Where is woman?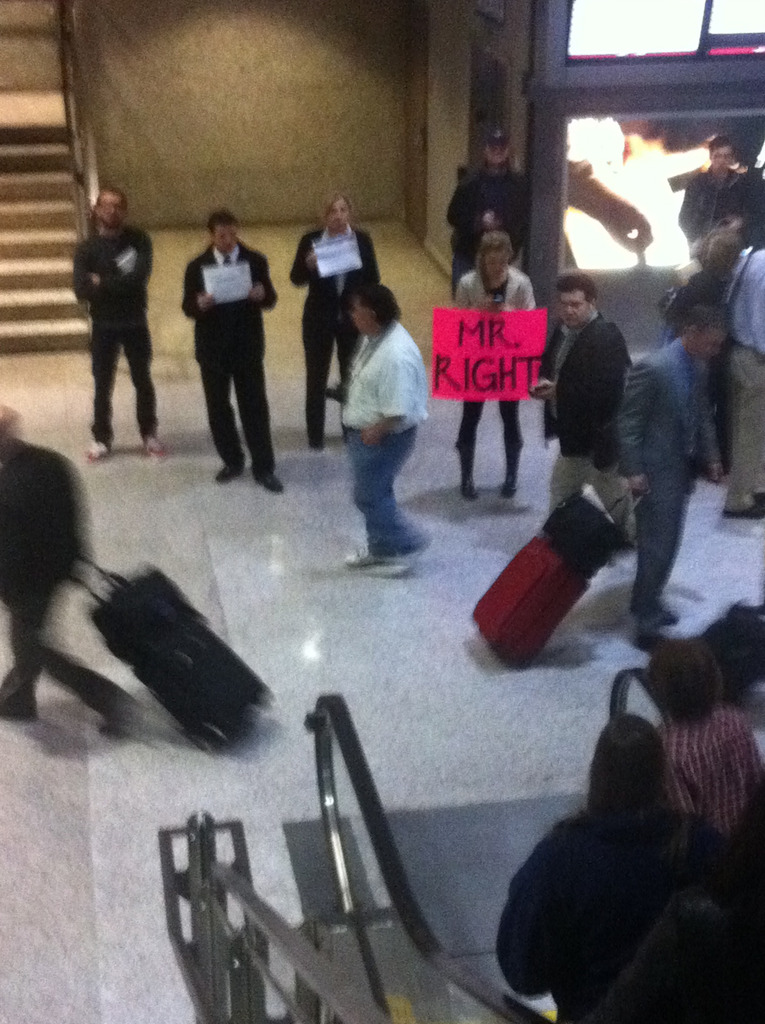
select_region(448, 232, 547, 504).
